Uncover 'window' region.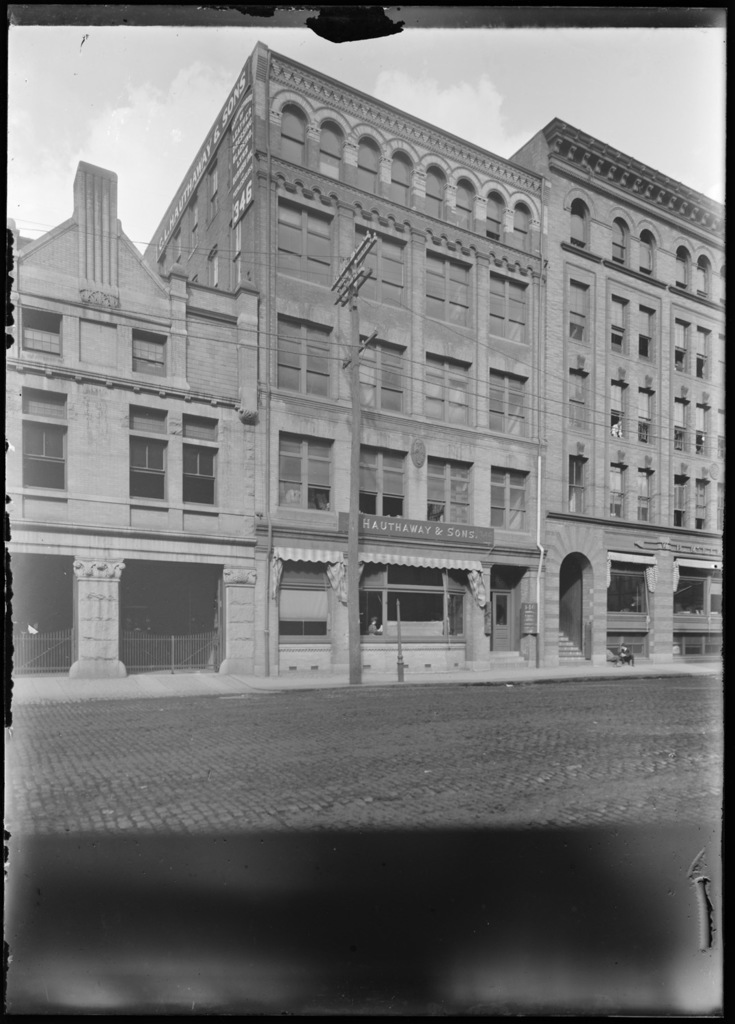
Uncovered: detection(175, 416, 217, 523).
